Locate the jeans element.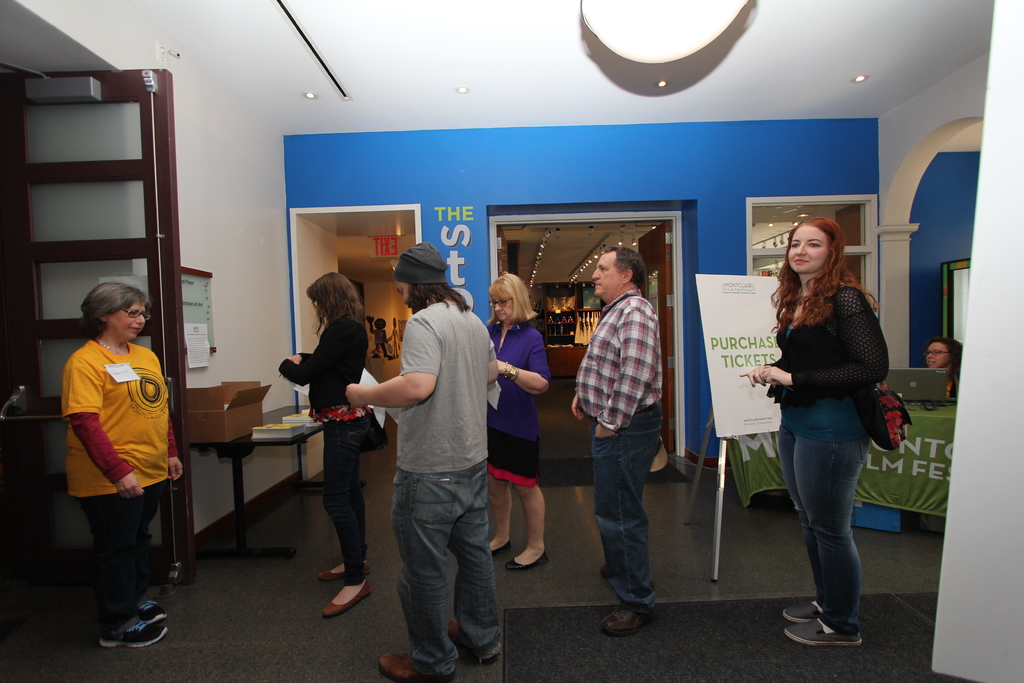
Element bbox: bbox=[323, 417, 371, 588].
